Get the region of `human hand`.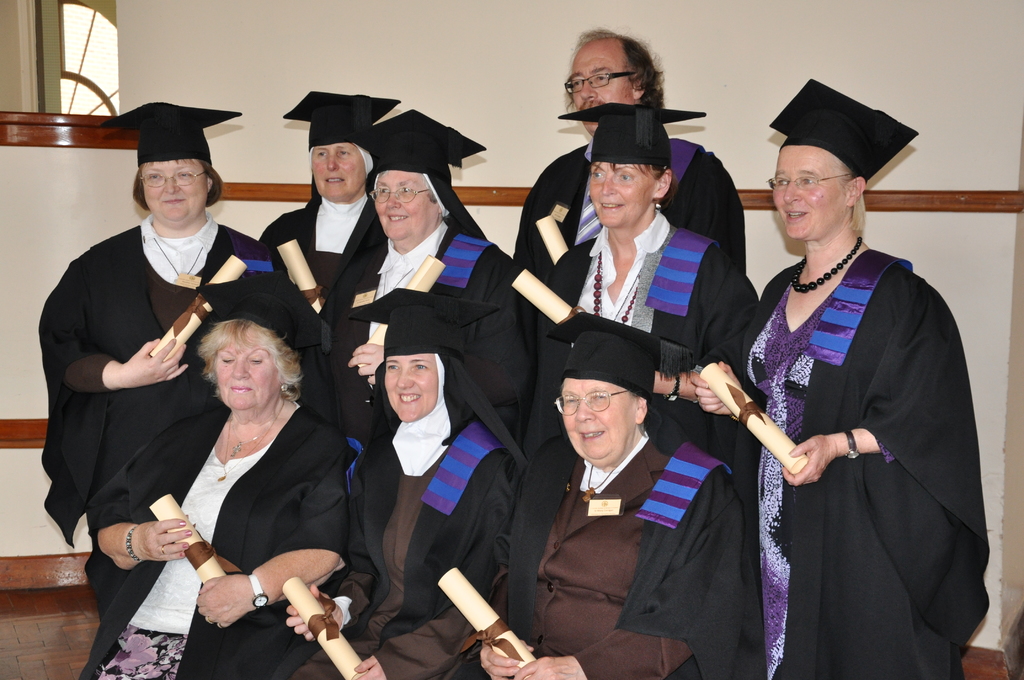
locate(132, 514, 195, 564).
